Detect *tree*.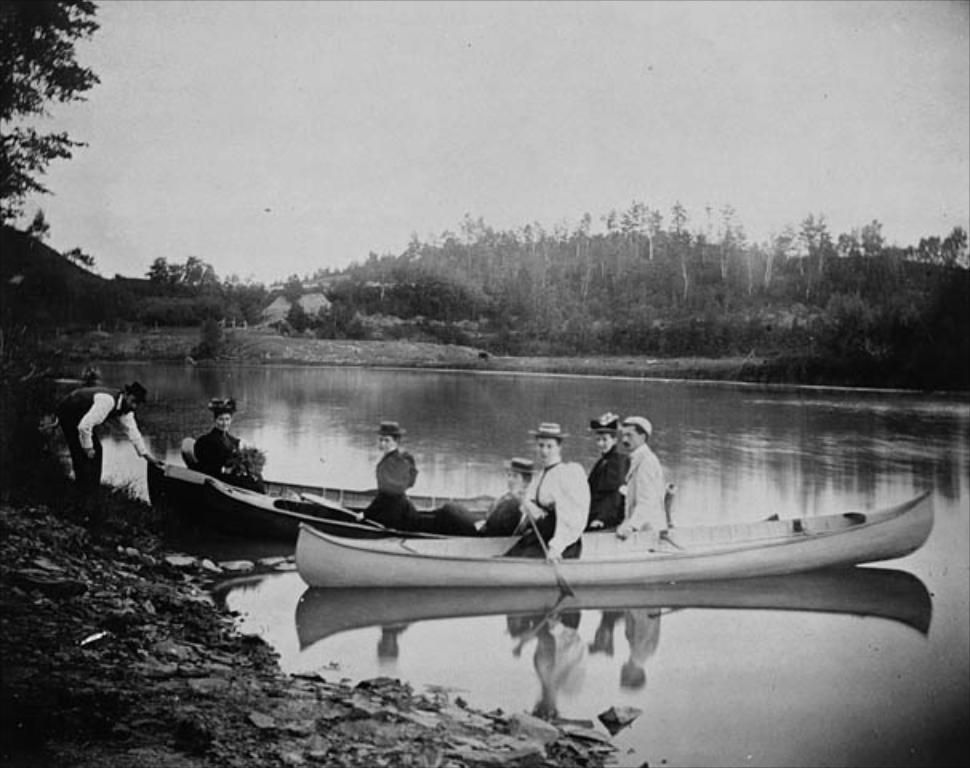
Detected at crop(11, 11, 88, 218).
